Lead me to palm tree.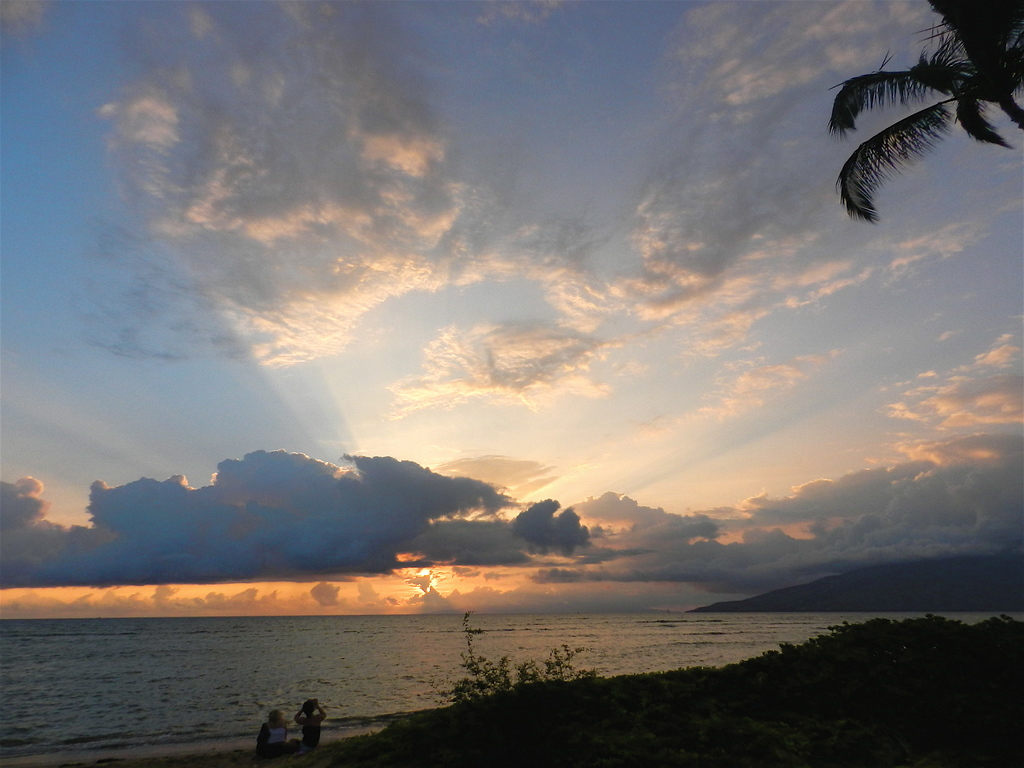
Lead to (x1=826, y1=0, x2=1023, y2=220).
